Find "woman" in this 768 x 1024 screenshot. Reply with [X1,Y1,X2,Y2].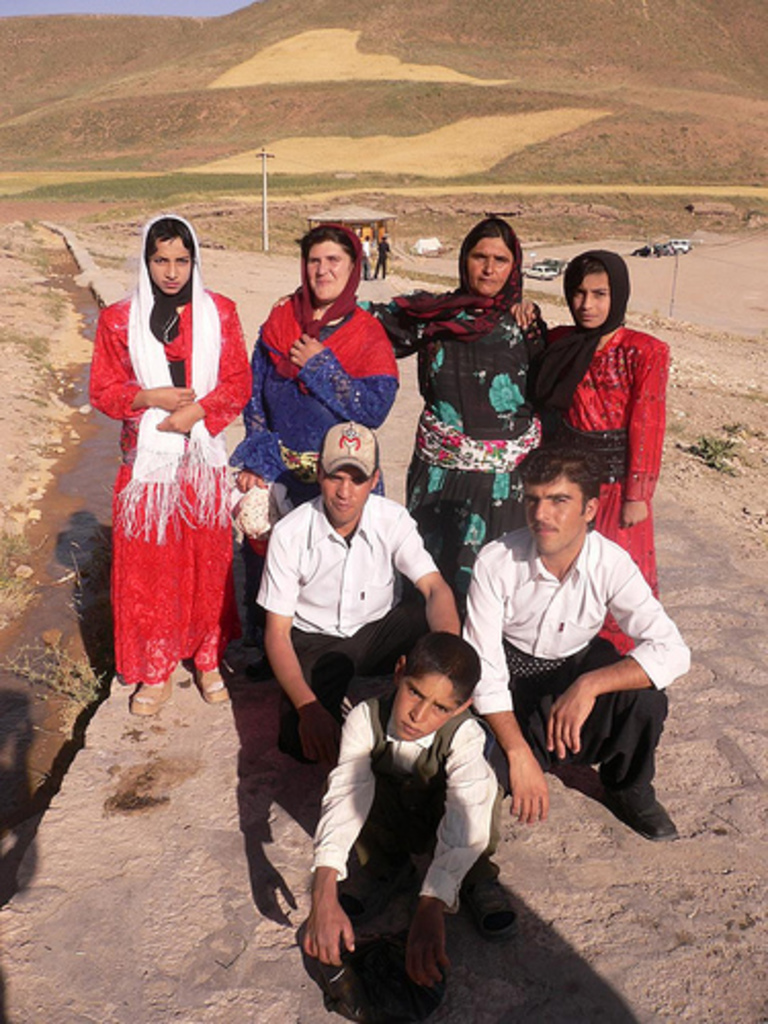
[266,211,551,635].
